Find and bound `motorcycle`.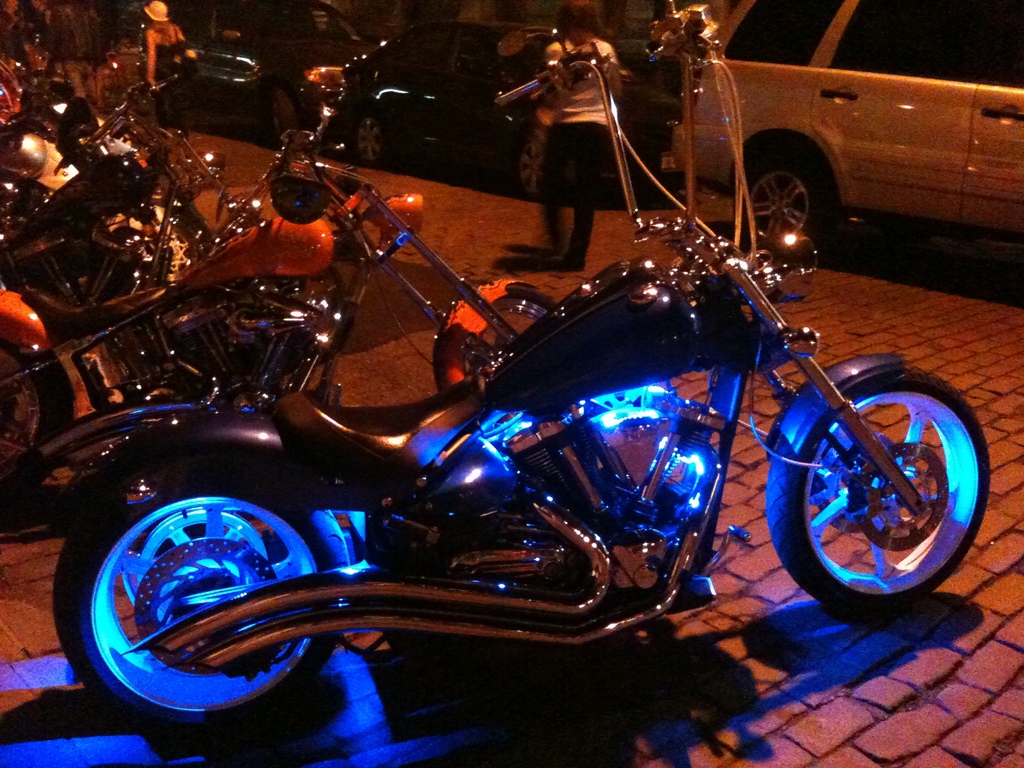
Bound: (x1=1, y1=59, x2=240, y2=311).
